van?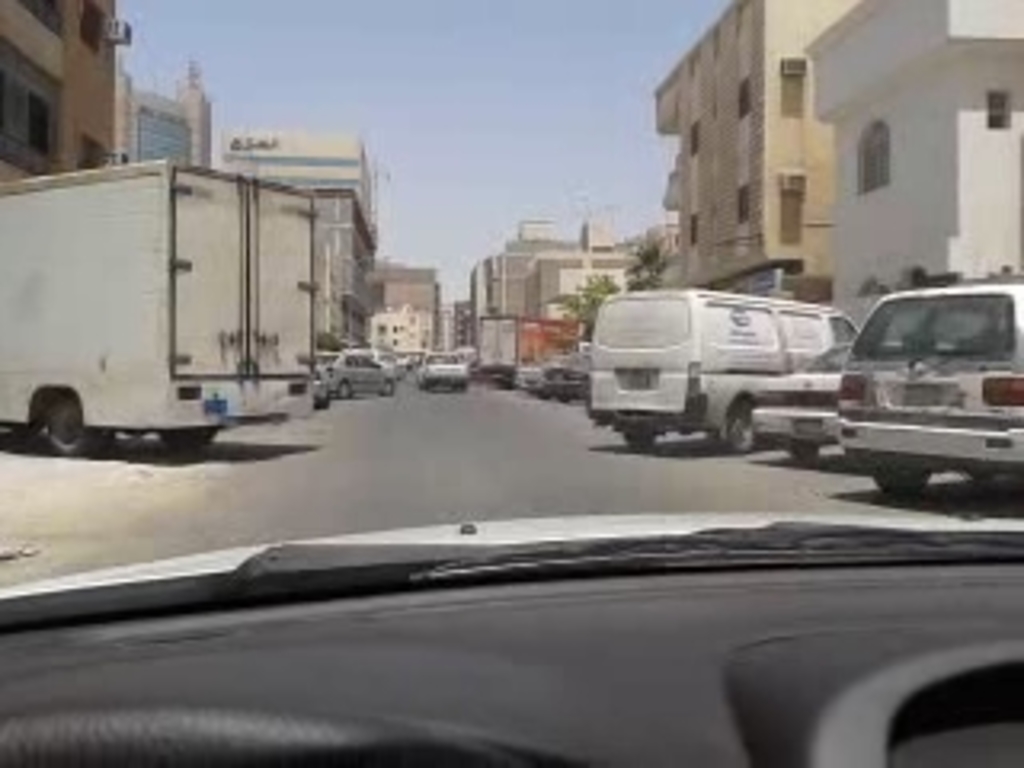
[586, 285, 861, 454]
